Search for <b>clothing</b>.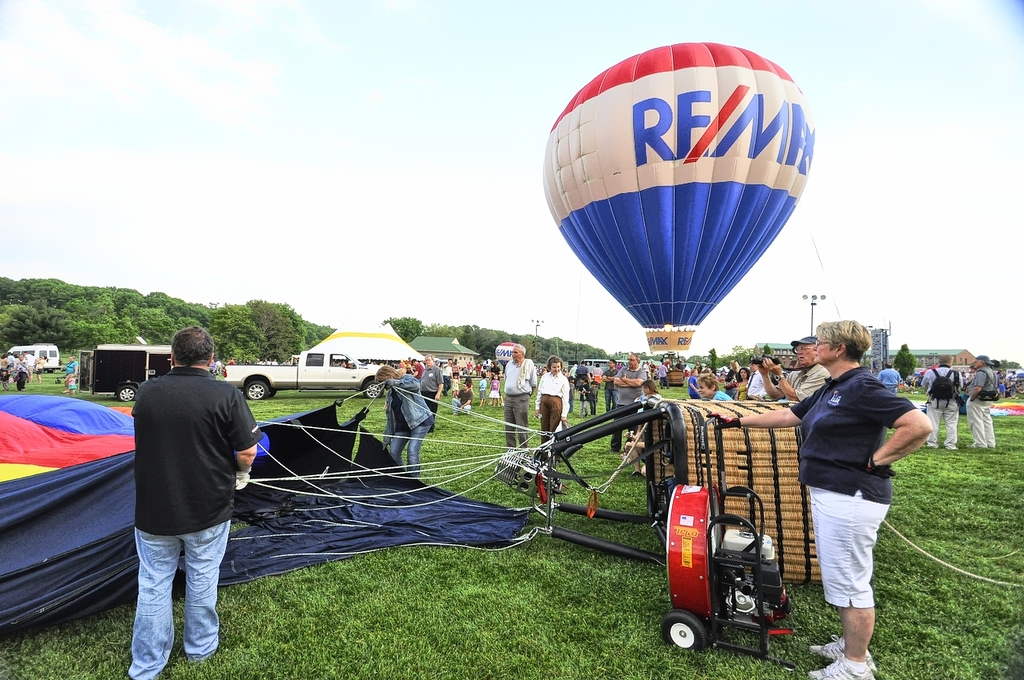
Found at locate(450, 387, 474, 409).
